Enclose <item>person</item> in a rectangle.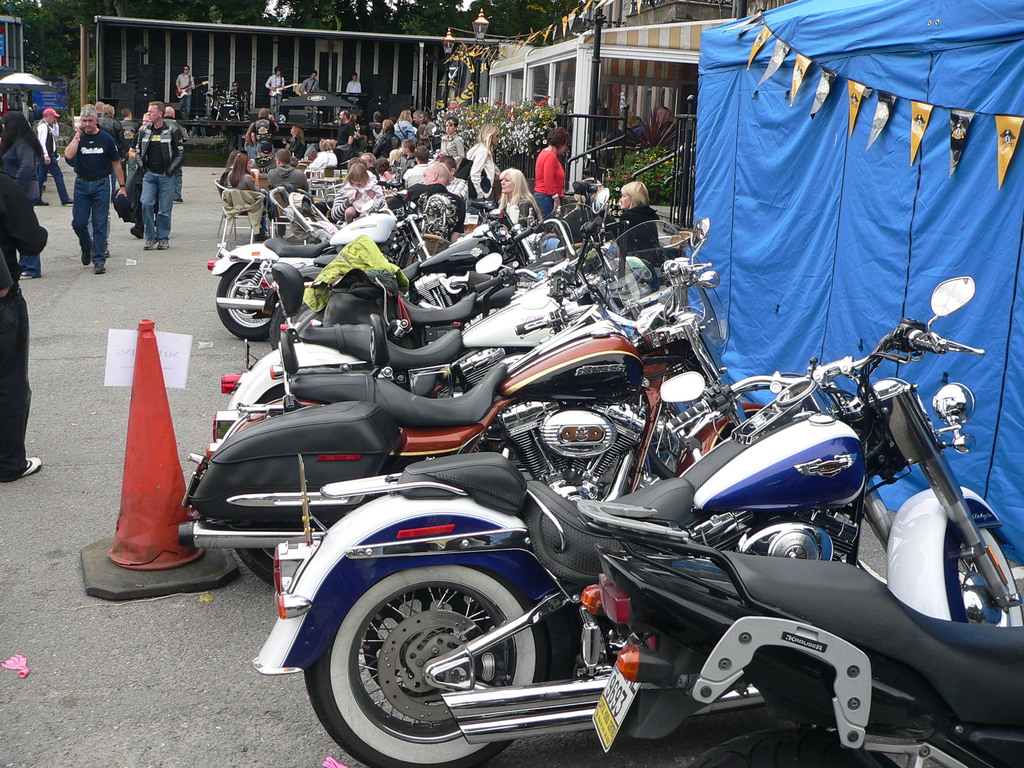
{"x1": 241, "y1": 111, "x2": 282, "y2": 141}.
